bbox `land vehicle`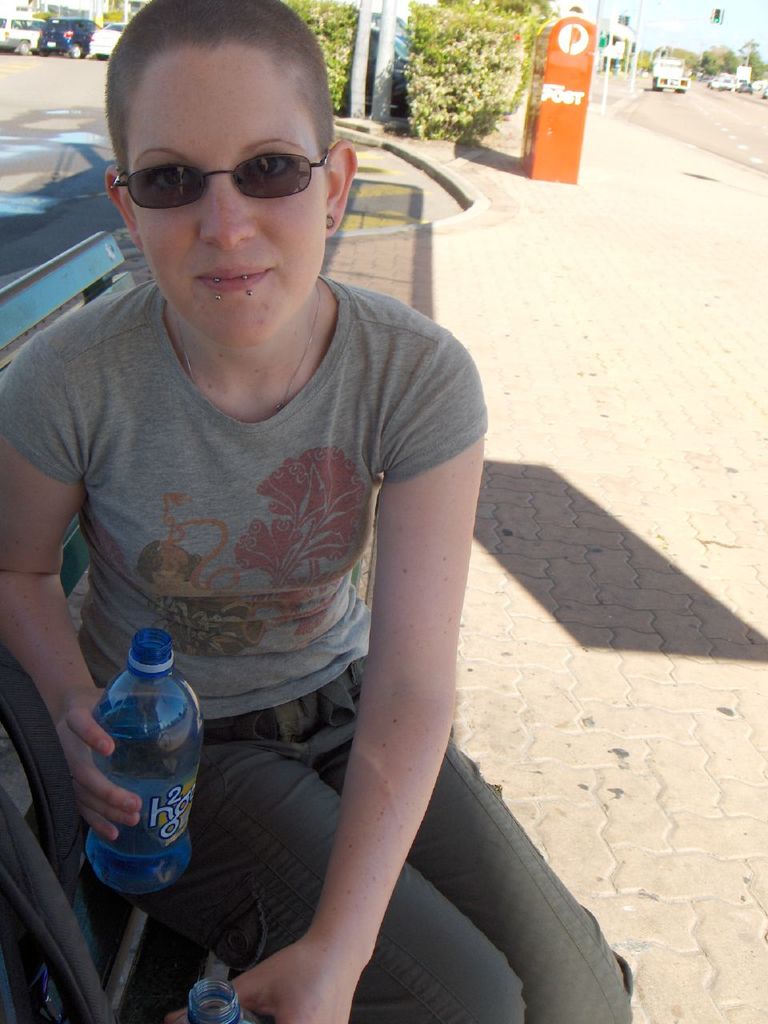
bbox=(653, 51, 688, 93)
